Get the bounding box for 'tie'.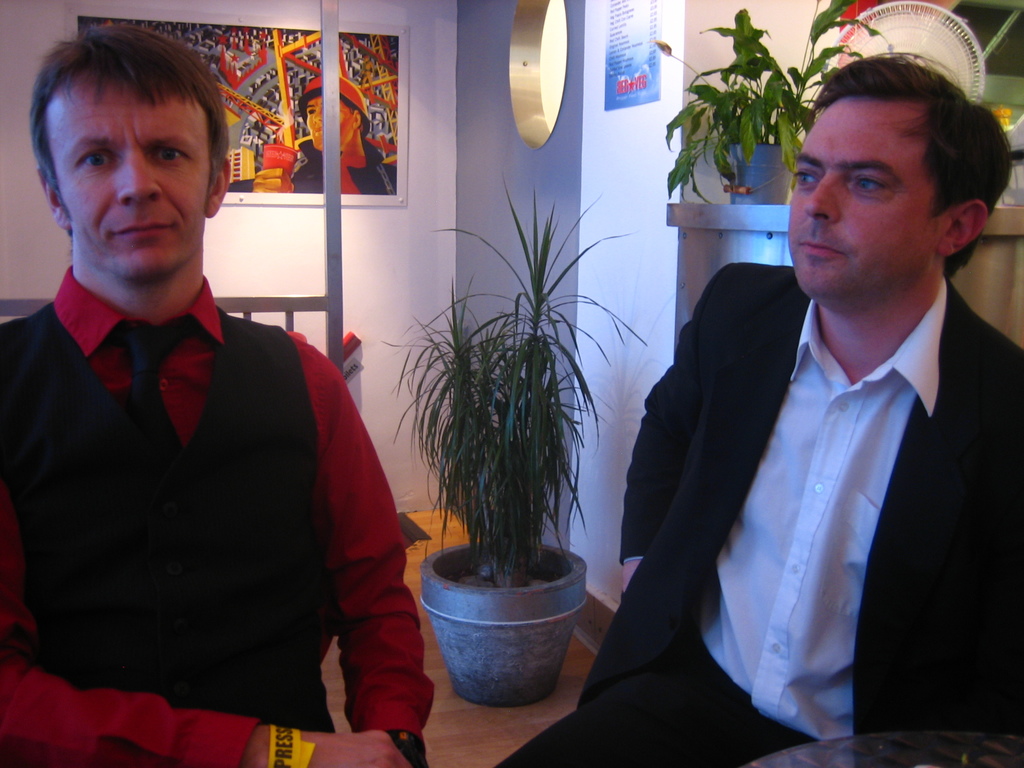
(108, 313, 195, 471).
